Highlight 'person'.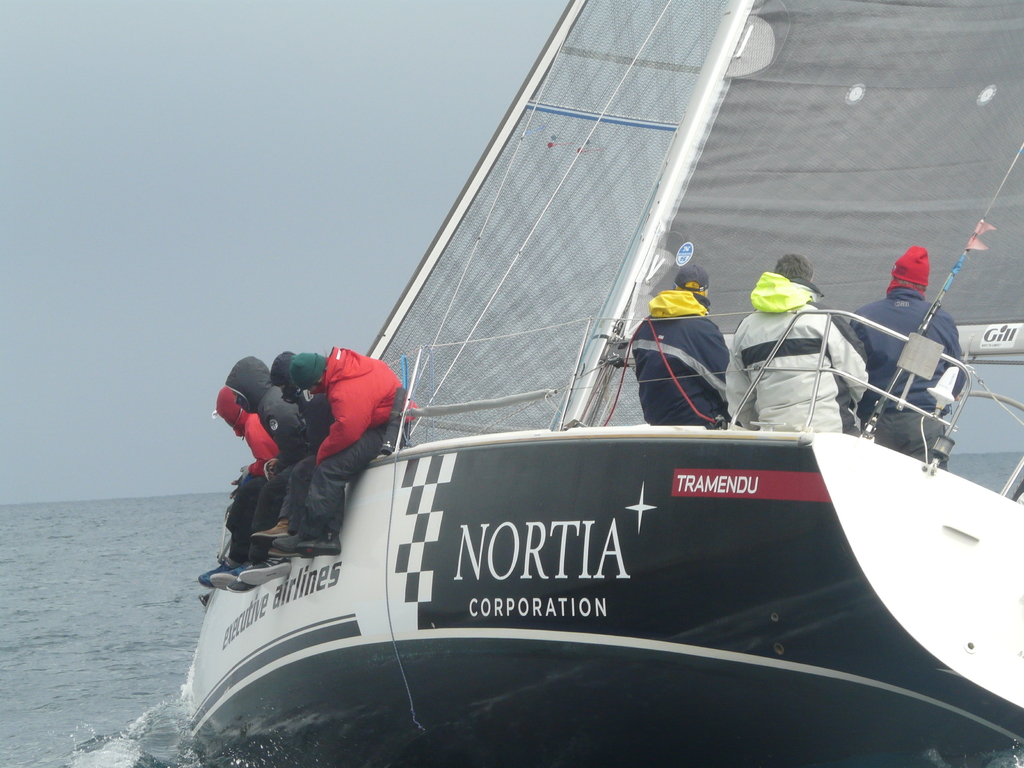
Highlighted region: bbox=(196, 383, 284, 586).
